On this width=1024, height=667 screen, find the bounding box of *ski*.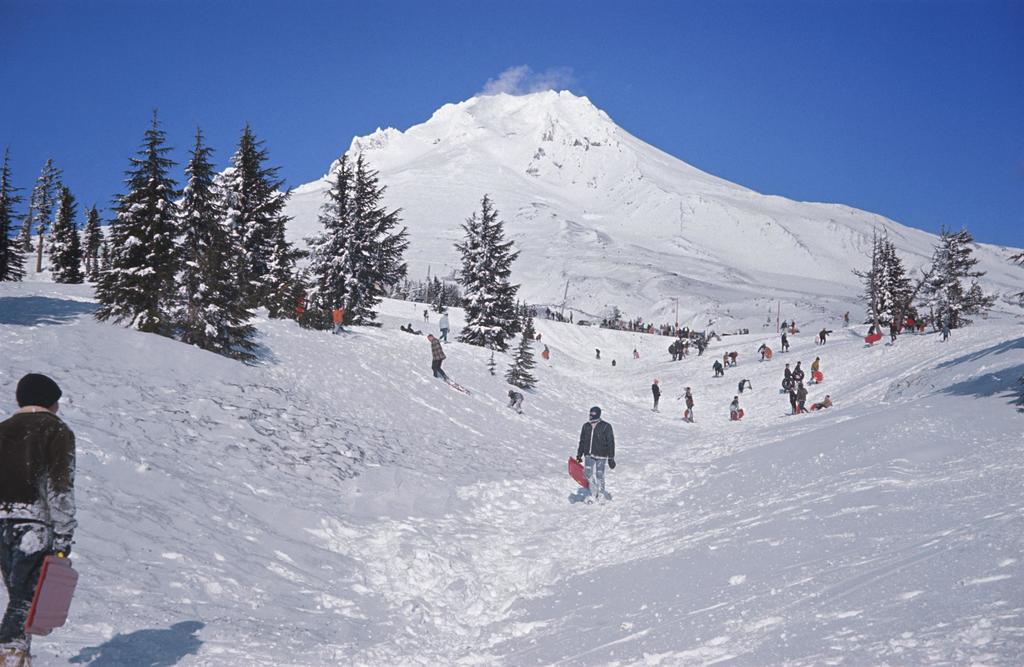
Bounding box: select_region(588, 488, 611, 508).
